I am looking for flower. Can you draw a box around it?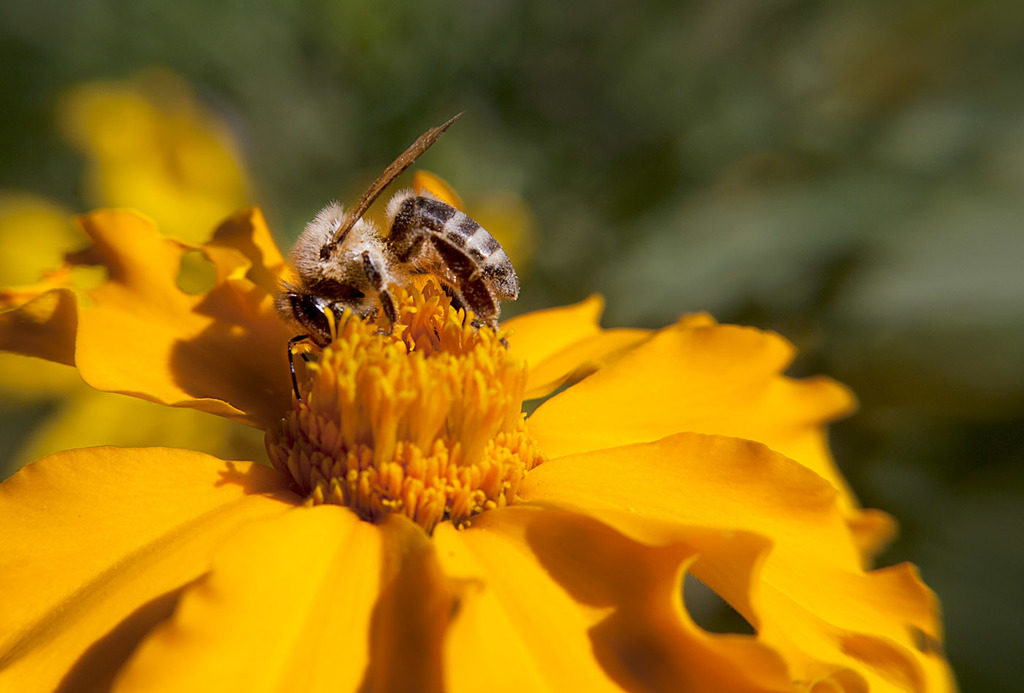
Sure, the bounding box is pyautogui.locateOnScreen(39, 152, 954, 683).
